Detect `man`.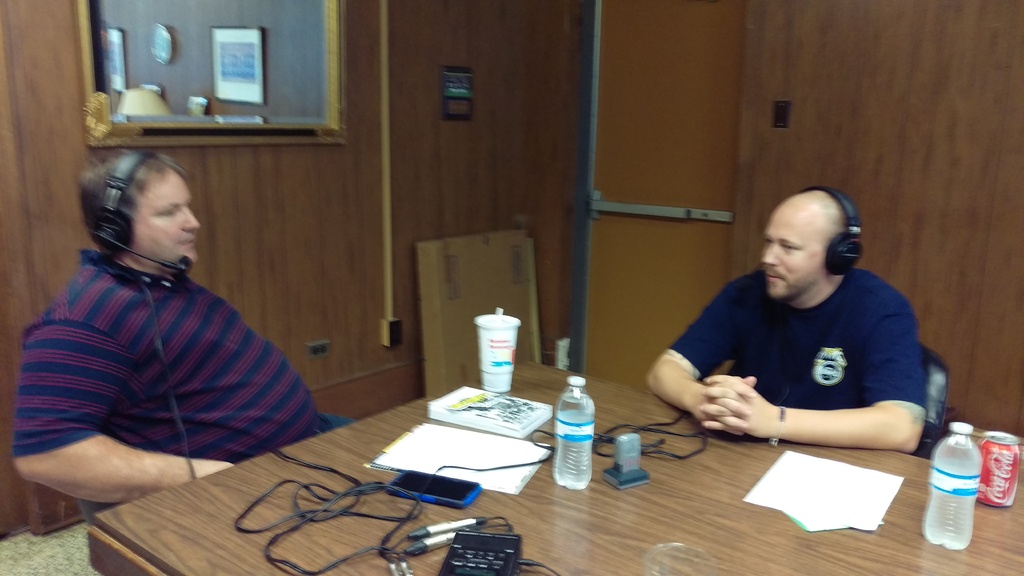
Detected at rect(626, 189, 932, 450).
